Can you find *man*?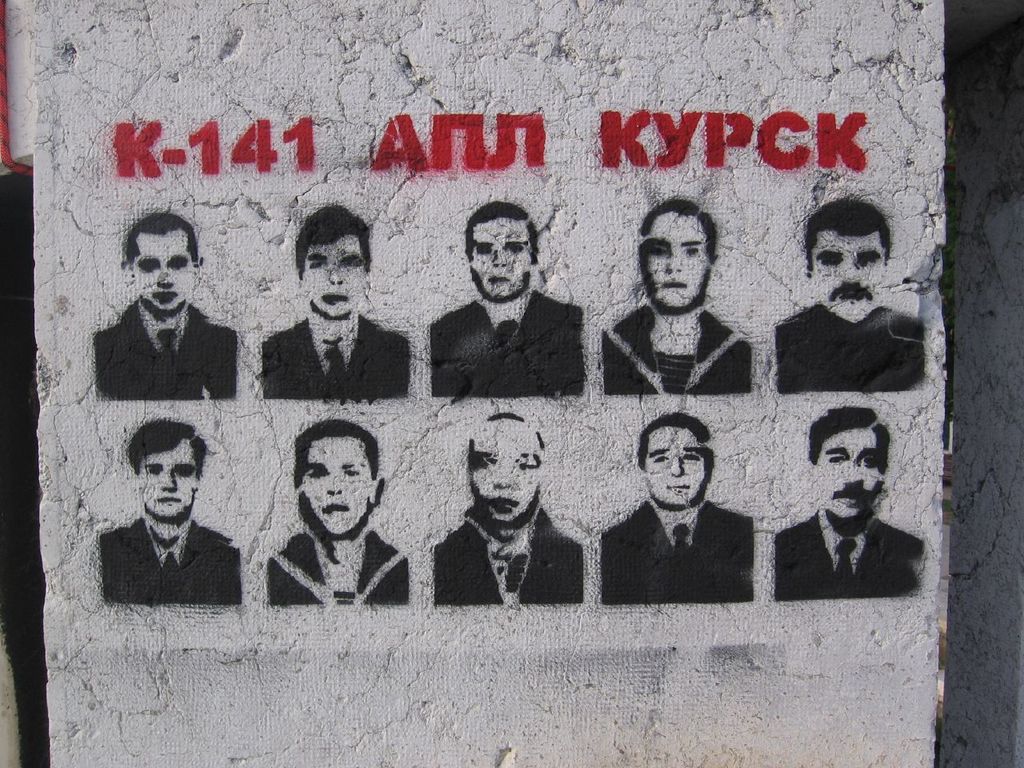
Yes, bounding box: bbox=(602, 409, 755, 607).
